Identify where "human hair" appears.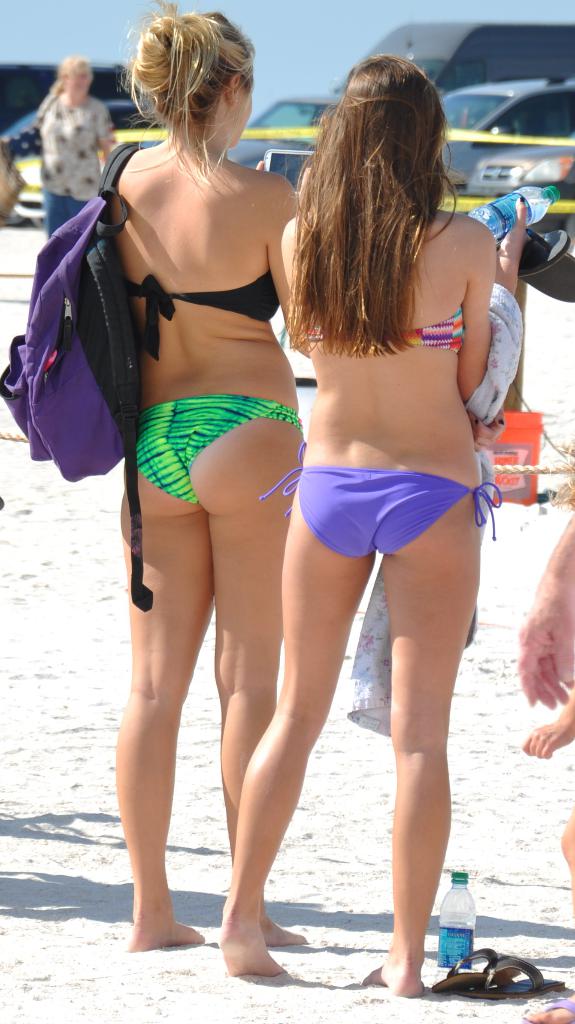
Appears at l=275, t=52, r=467, b=356.
